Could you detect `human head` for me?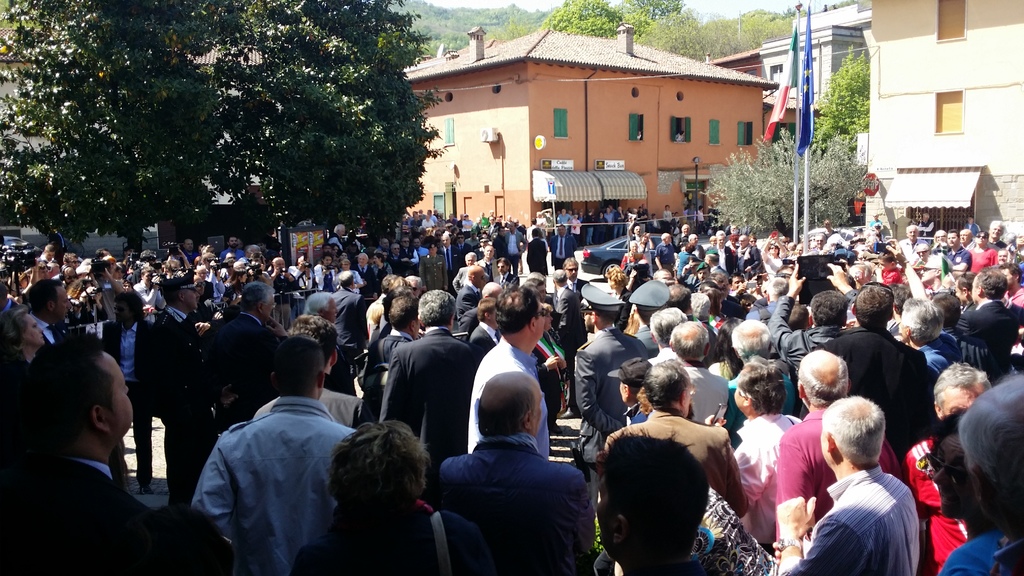
Detection result: 60,248,85,275.
